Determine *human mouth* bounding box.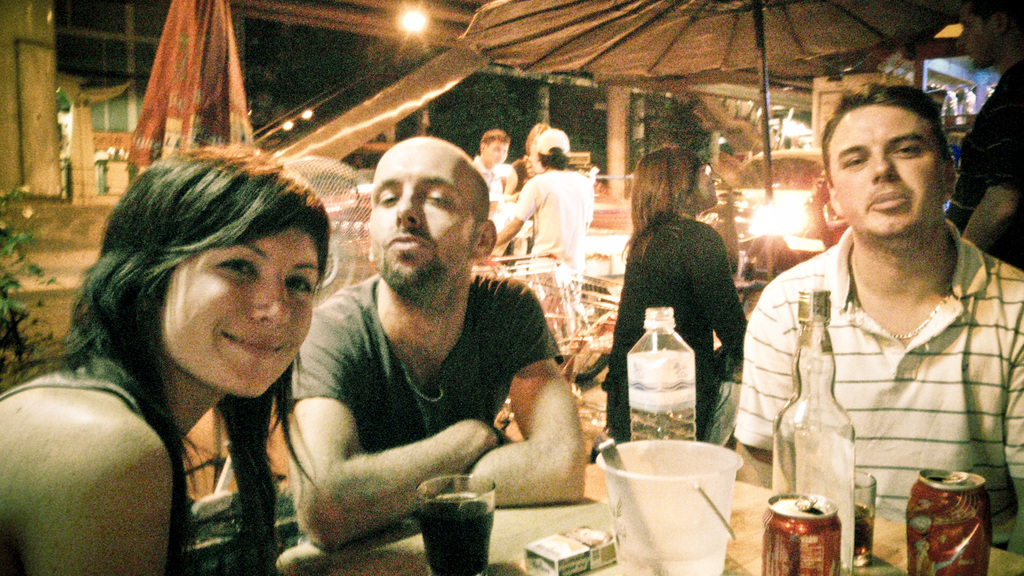
Determined: [866, 188, 918, 212].
